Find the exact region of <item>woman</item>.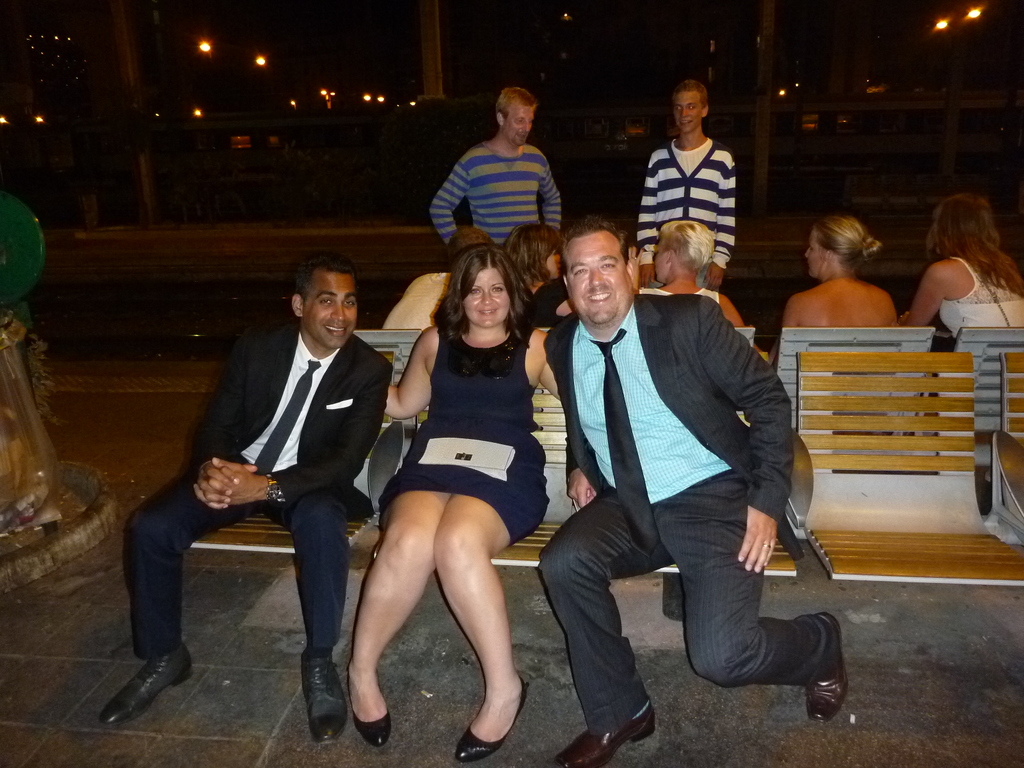
Exact region: box(343, 234, 554, 747).
